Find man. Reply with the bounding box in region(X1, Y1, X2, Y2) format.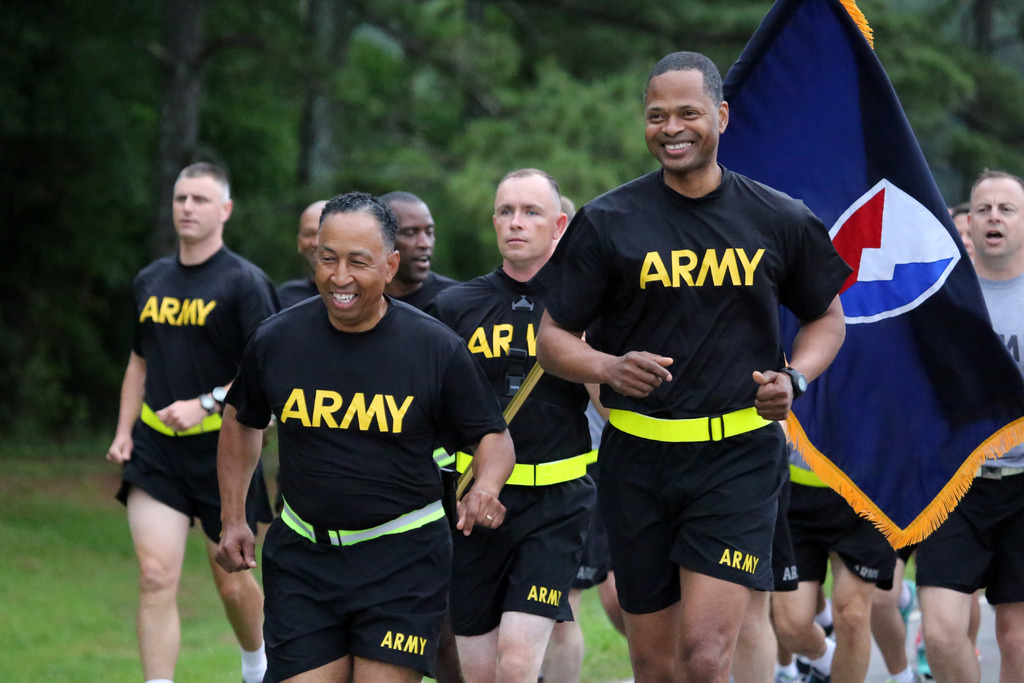
region(382, 192, 469, 312).
